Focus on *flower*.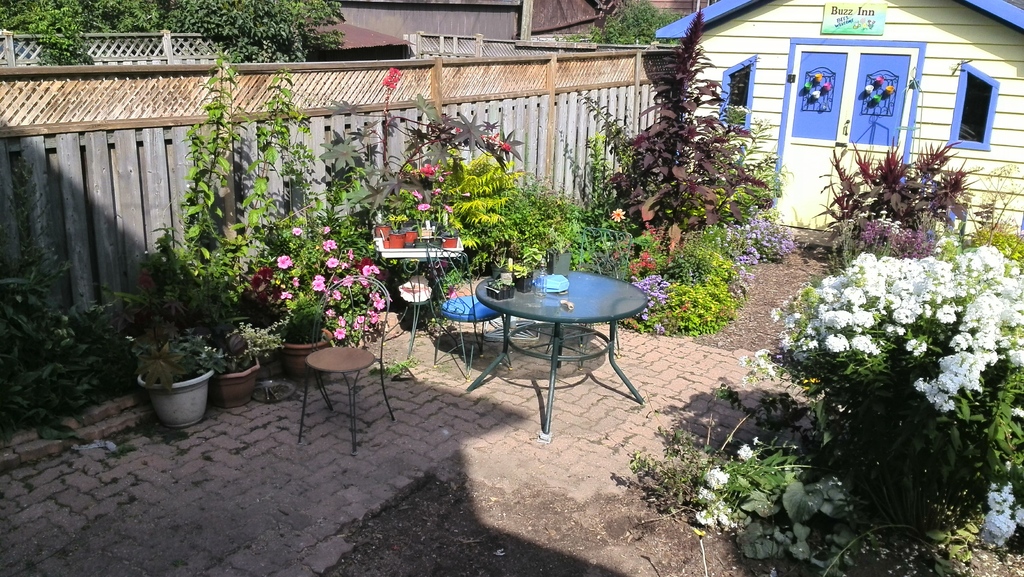
Focused at rect(737, 443, 755, 466).
